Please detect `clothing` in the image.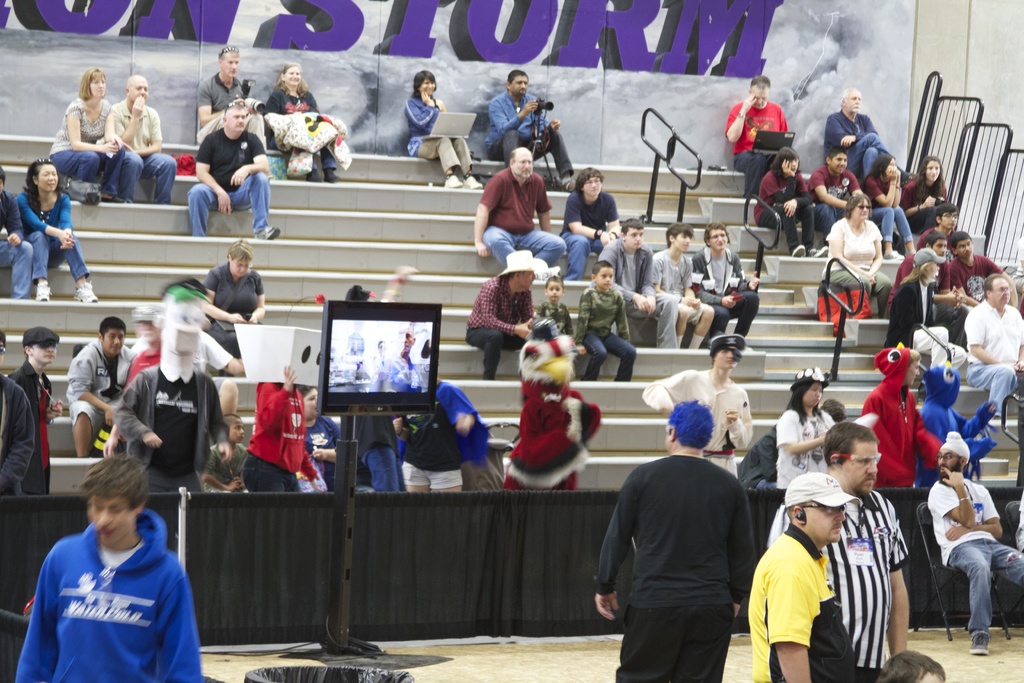
[left=10, top=191, right=97, bottom=284].
